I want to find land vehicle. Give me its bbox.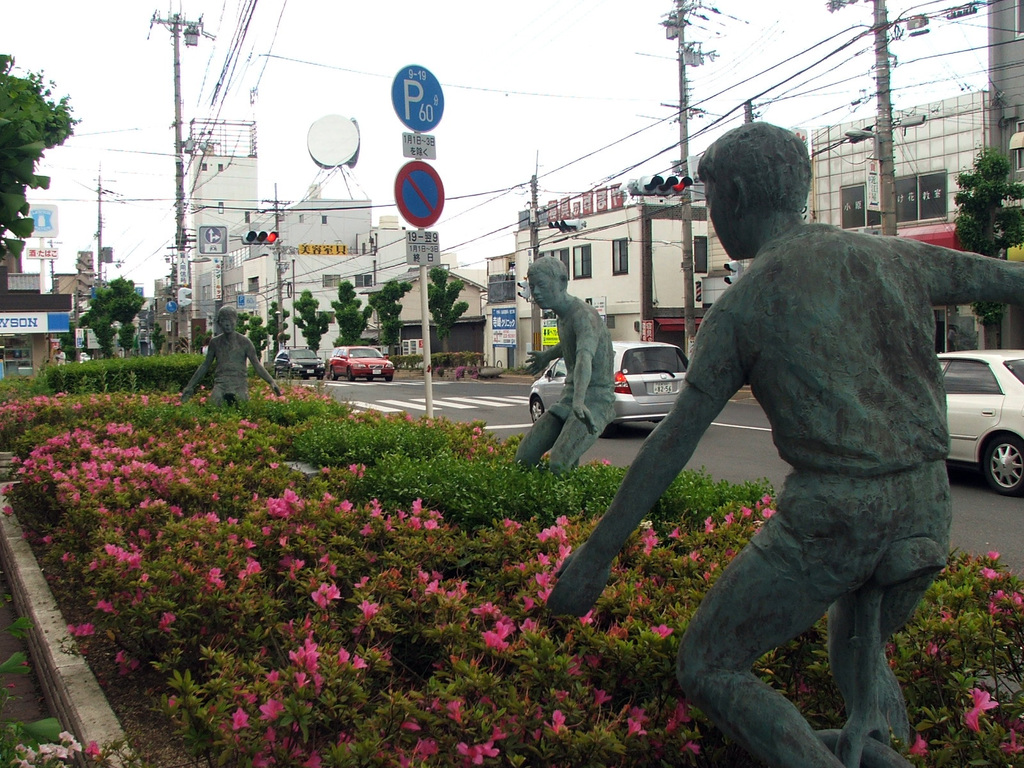
select_region(927, 330, 1023, 490).
